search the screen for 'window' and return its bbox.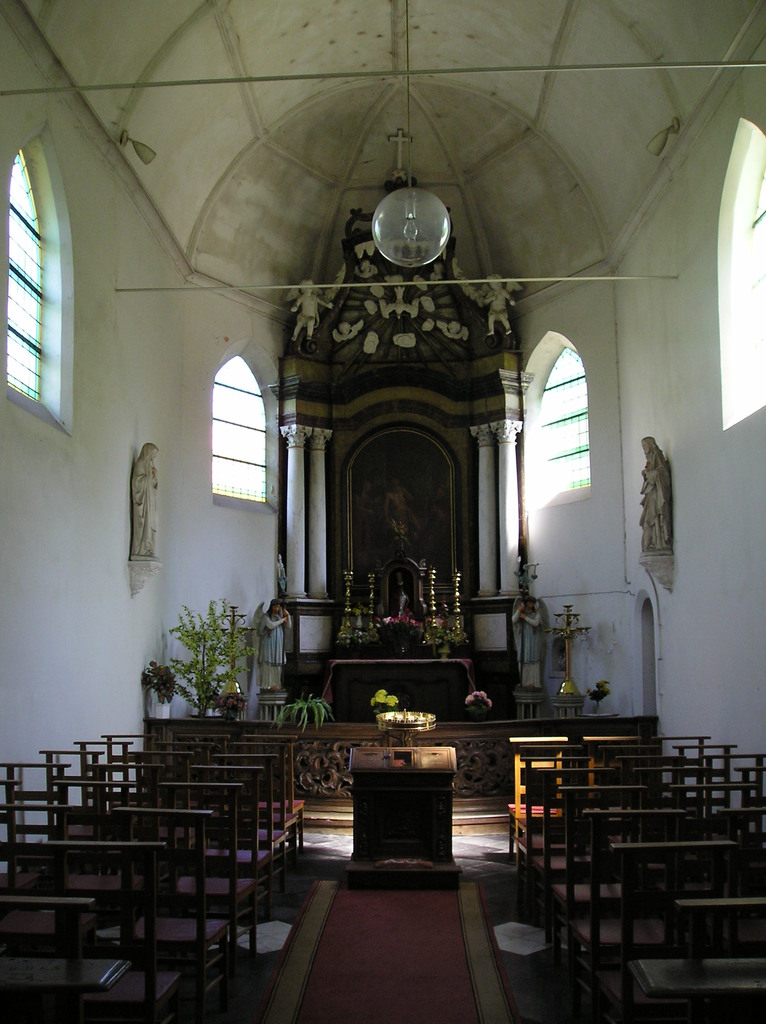
Found: [left=722, top=118, right=765, bottom=435].
